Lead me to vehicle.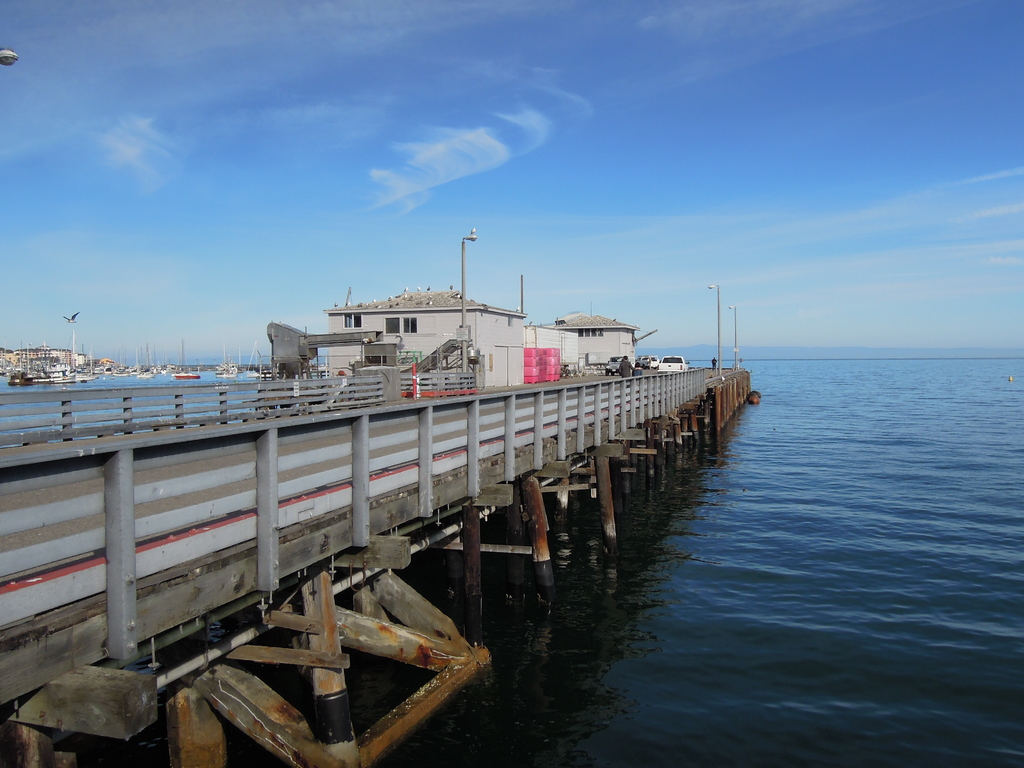
Lead to bbox=(40, 257, 806, 689).
